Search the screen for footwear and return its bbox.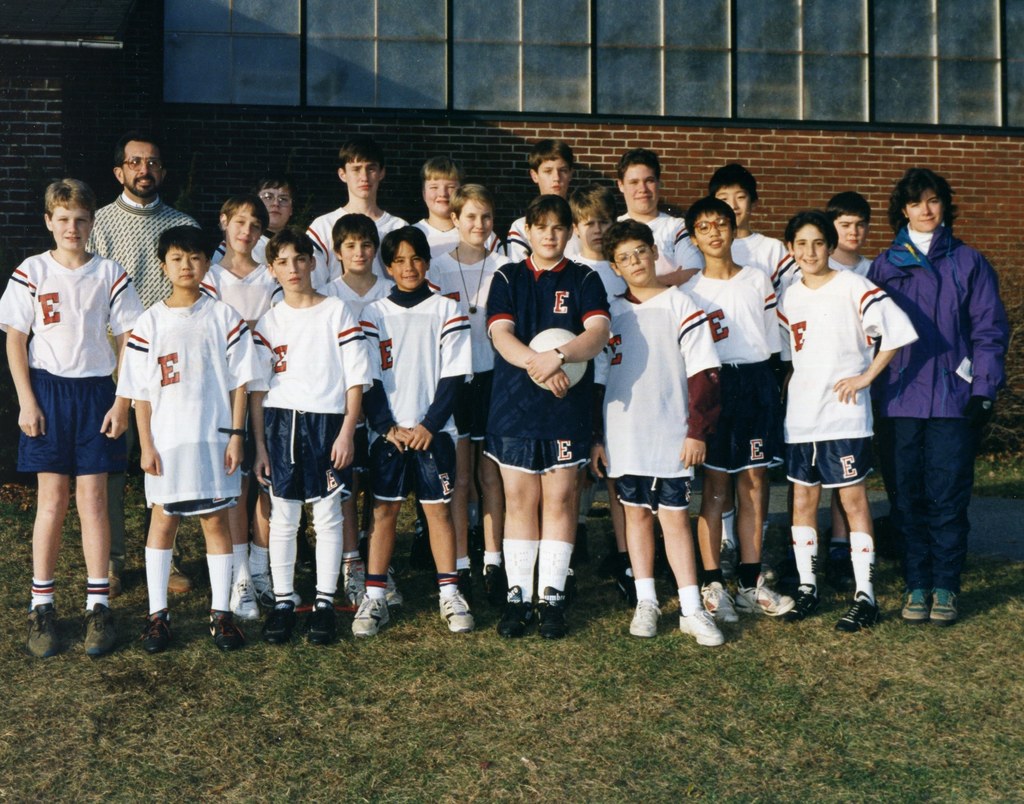
Found: {"left": 477, "top": 564, "right": 503, "bottom": 611}.
